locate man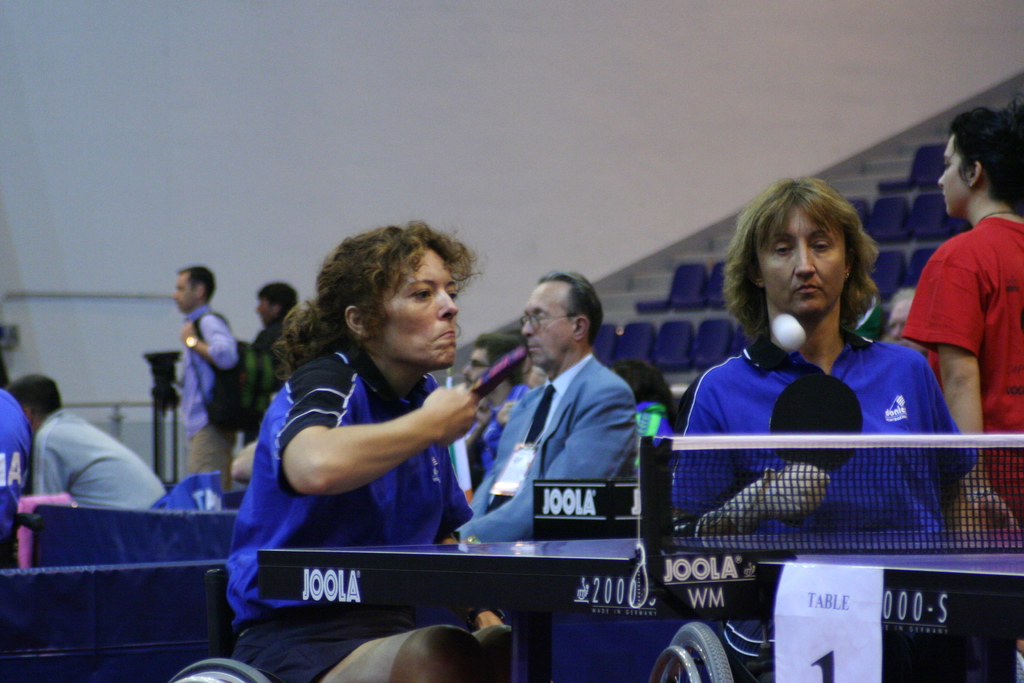
select_region(884, 286, 921, 349)
